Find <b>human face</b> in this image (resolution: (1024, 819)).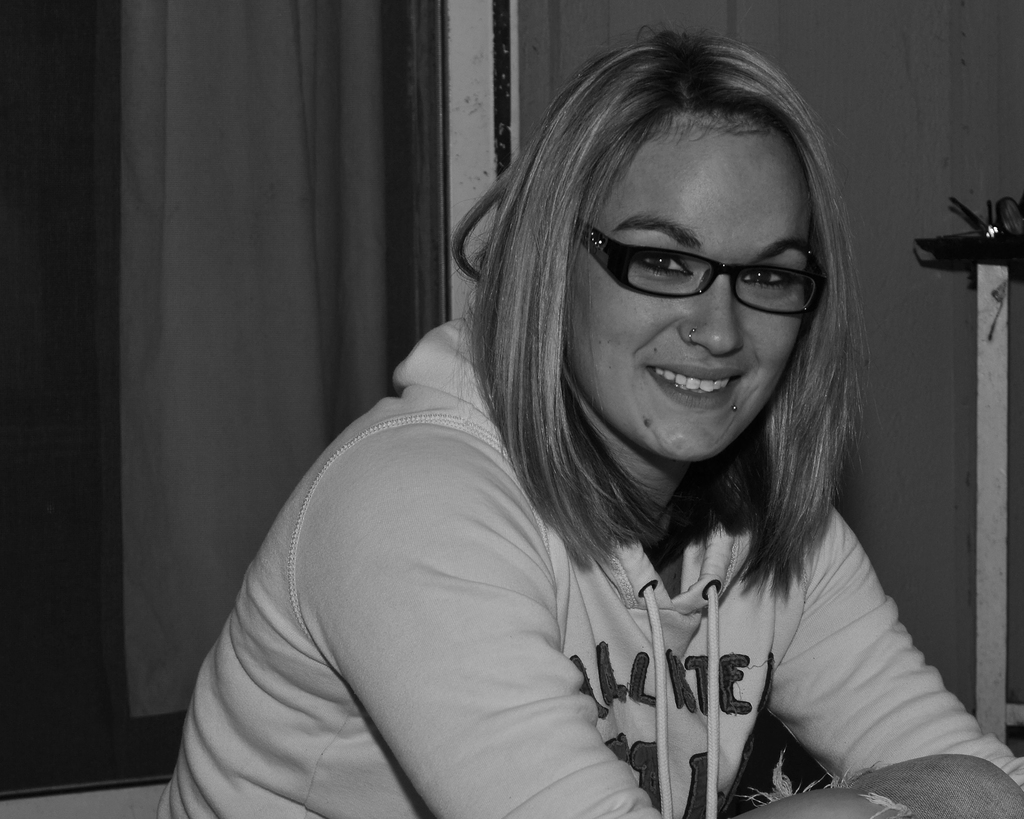
x1=565, y1=111, x2=820, y2=459.
